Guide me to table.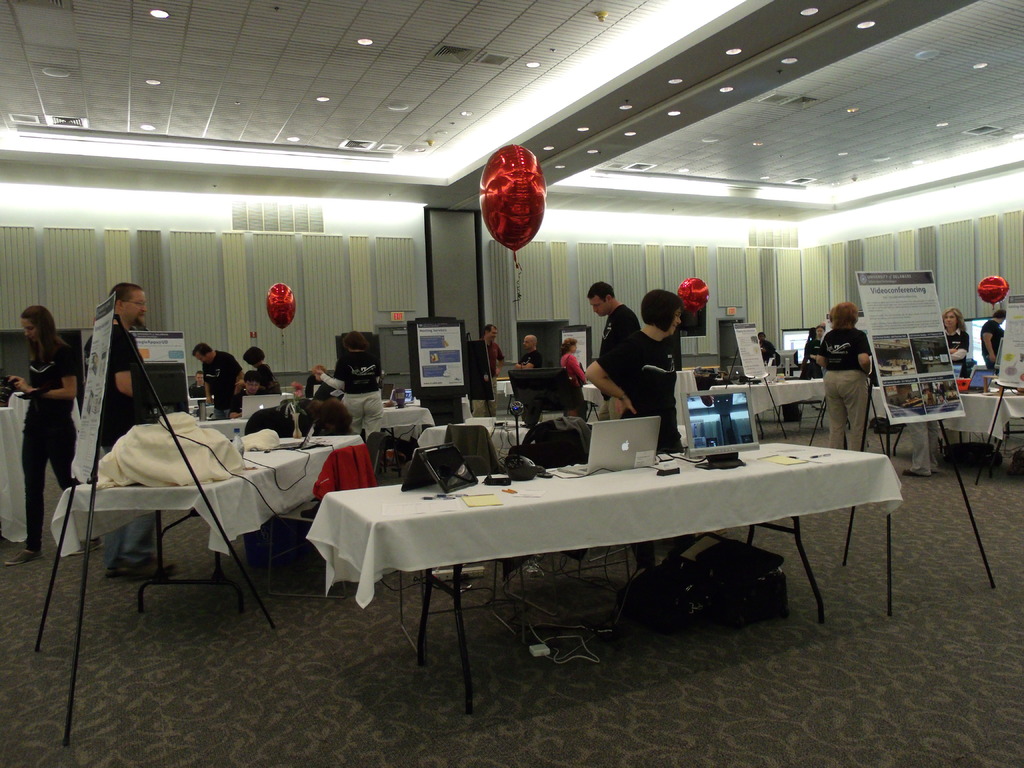
Guidance: l=711, t=376, r=833, b=445.
